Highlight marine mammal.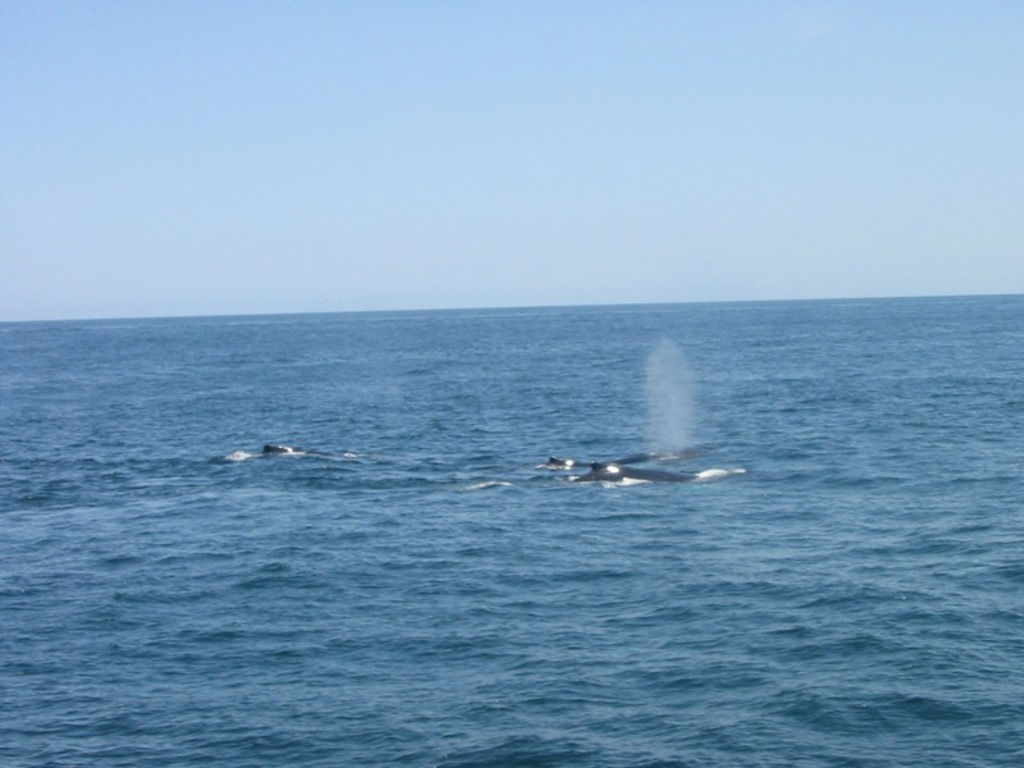
Highlighted region: bbox=[571, 458, 728, 485].
